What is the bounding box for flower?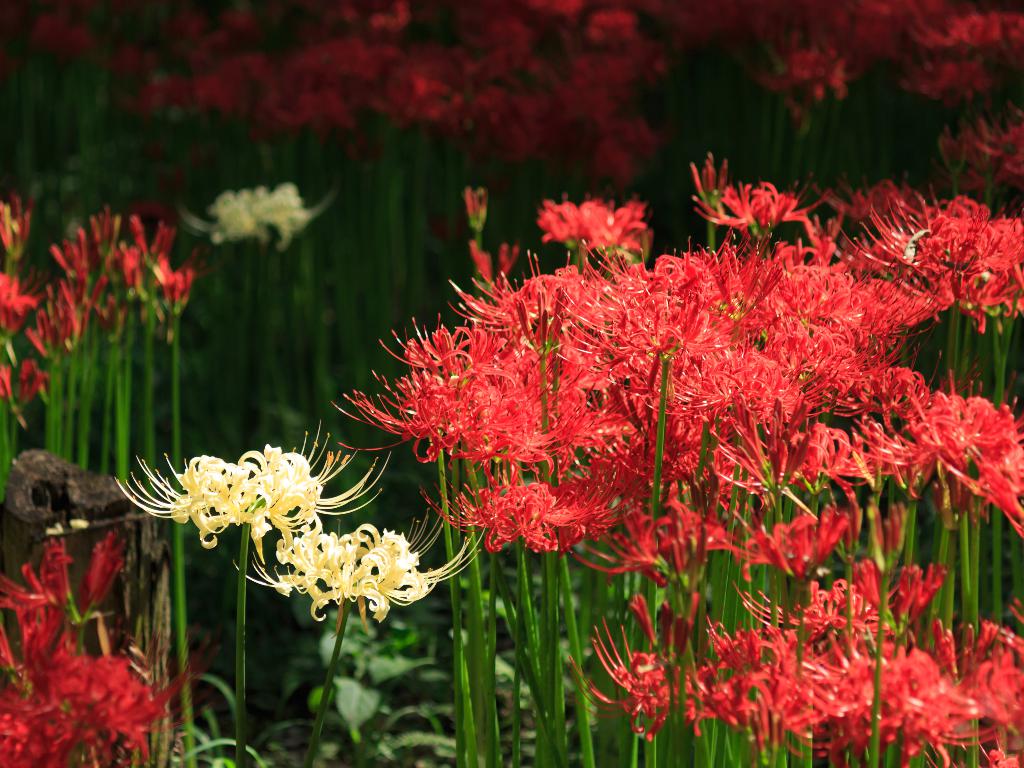
Rect(191, 184, 322, 245).
